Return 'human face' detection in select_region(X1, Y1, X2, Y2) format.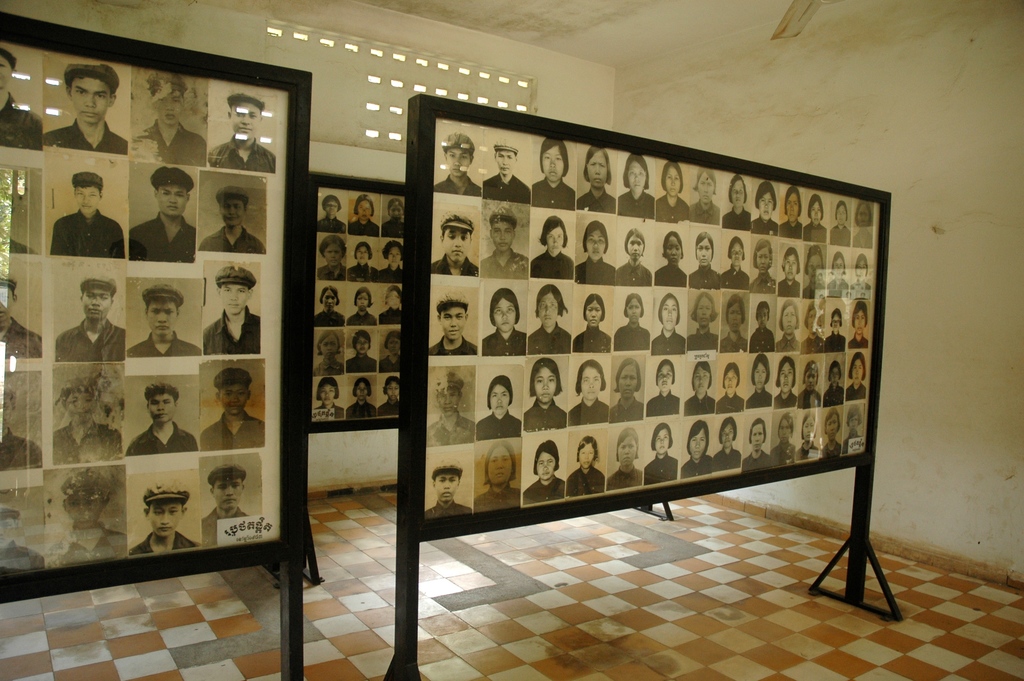
select_region(388, 199, 404, 226).
